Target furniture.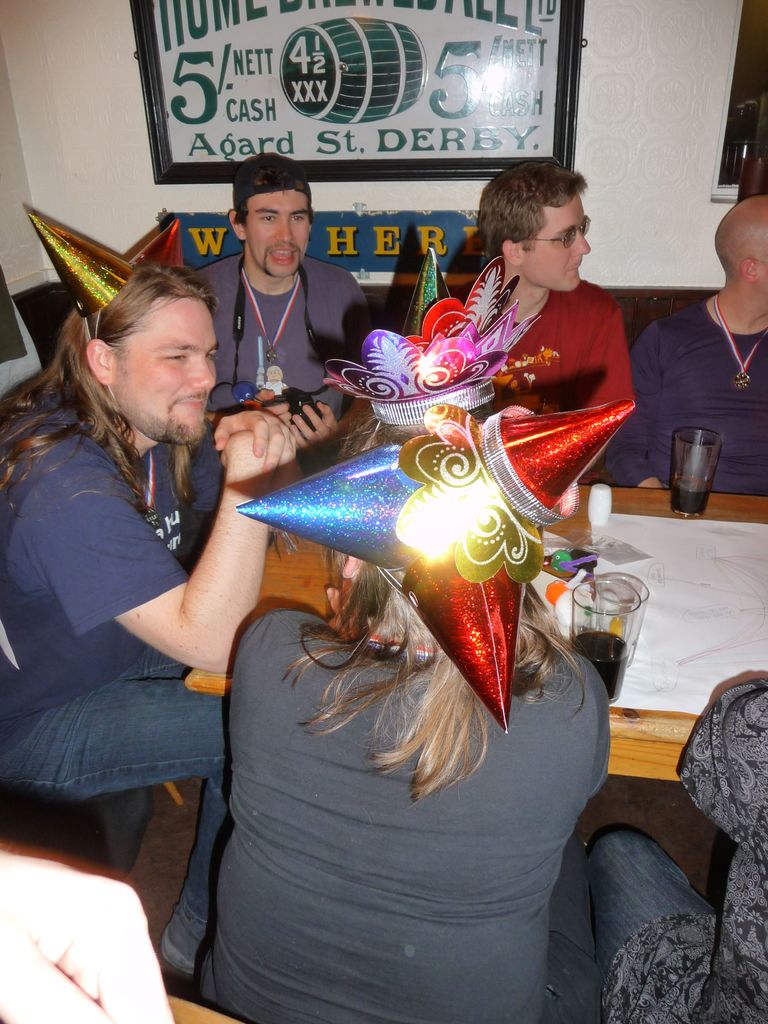
Target region: 0, 282, 723, 875.
